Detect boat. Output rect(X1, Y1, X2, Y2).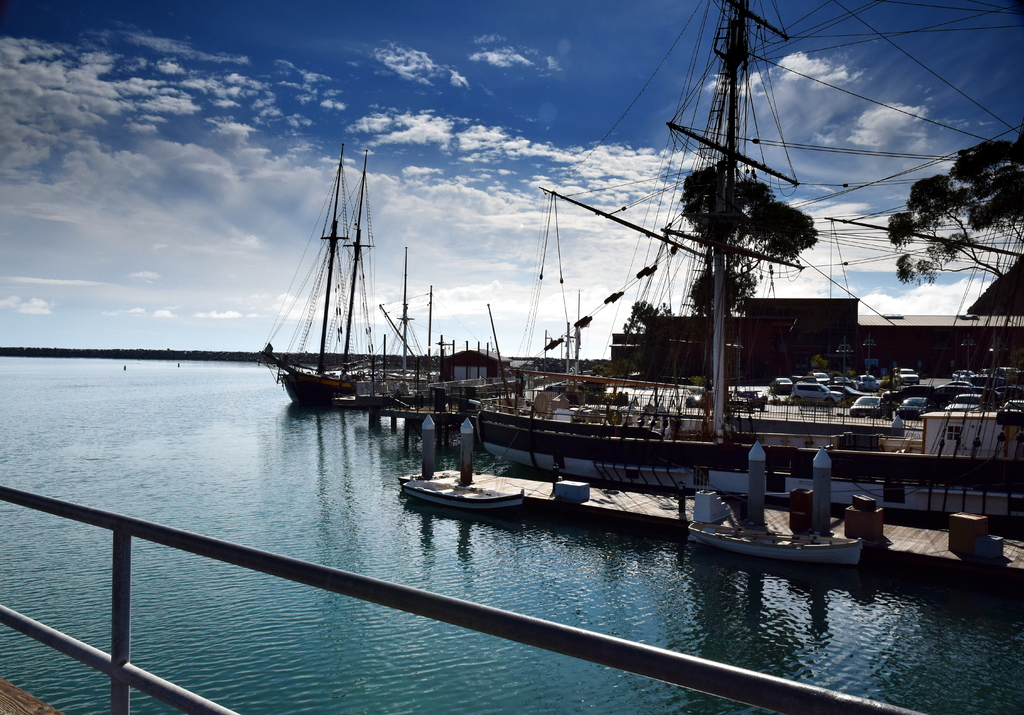
rect(462, 0, 1023, 511).
